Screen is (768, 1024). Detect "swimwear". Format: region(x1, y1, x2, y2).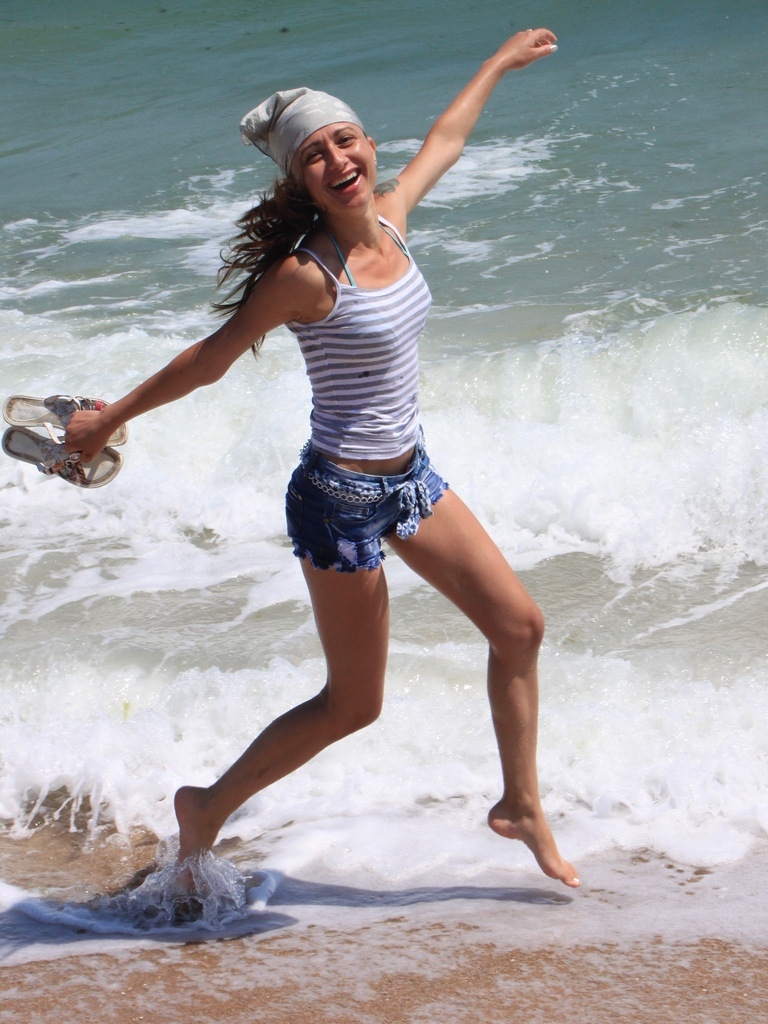
region(280, 220, 466, 583).
